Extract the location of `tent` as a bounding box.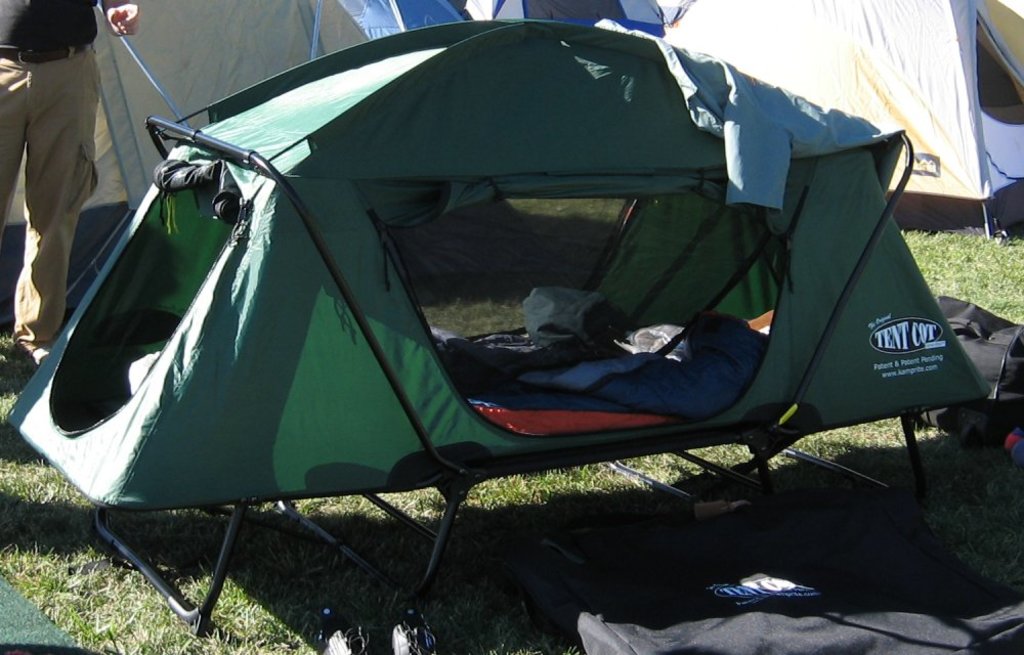
5, 13, 999, 628.
